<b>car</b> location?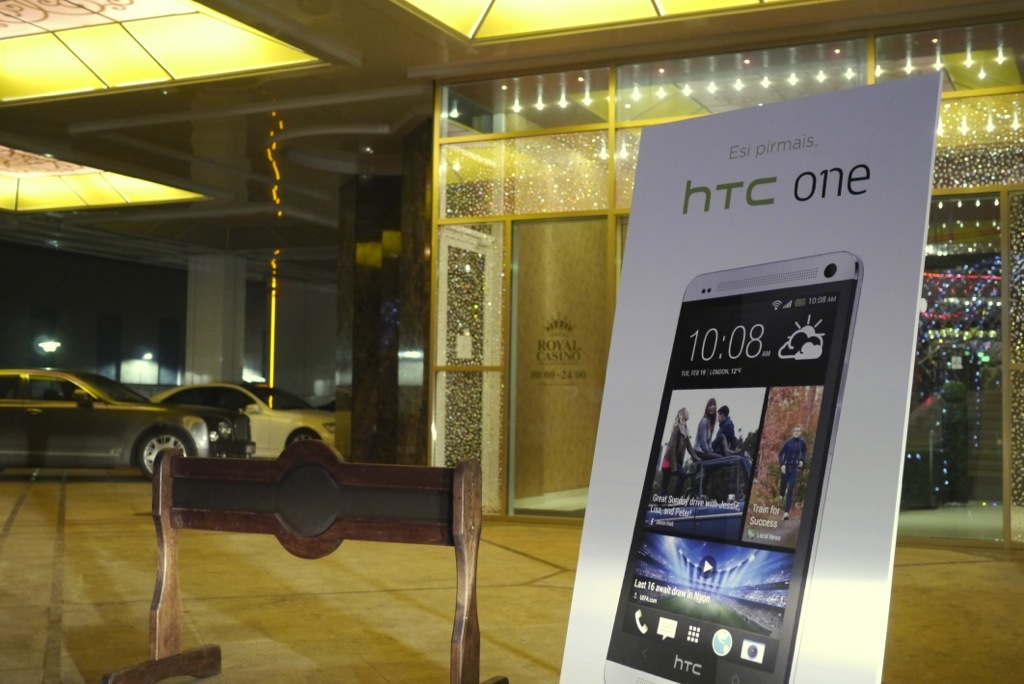
(left=0, top=370, right=213, bottom=474)
